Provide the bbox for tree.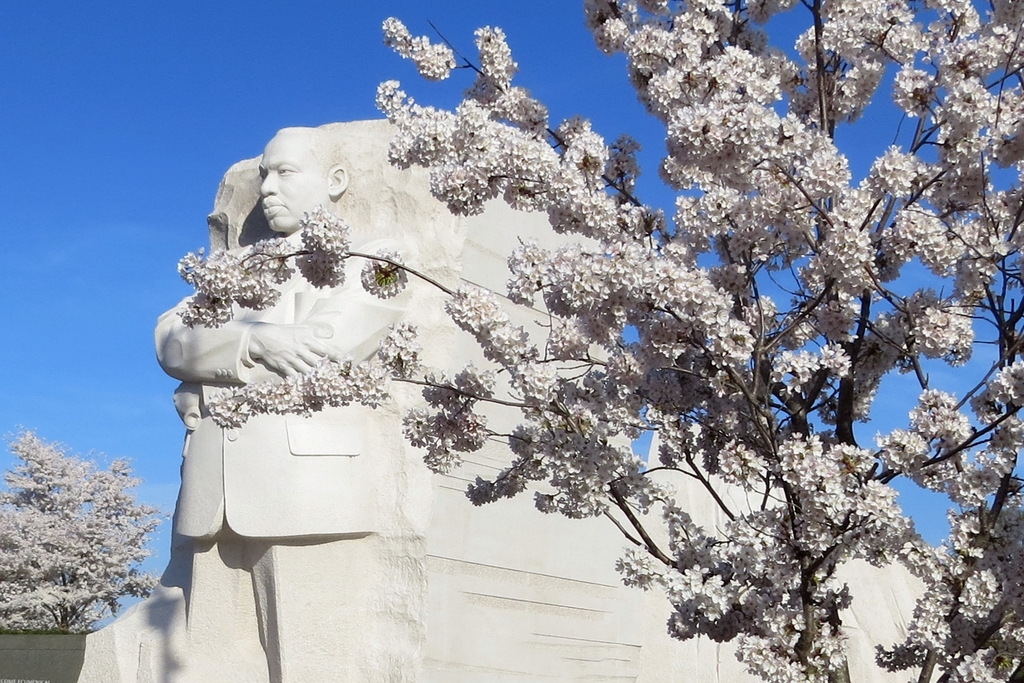
Rect(6, 433, 152, 635).
